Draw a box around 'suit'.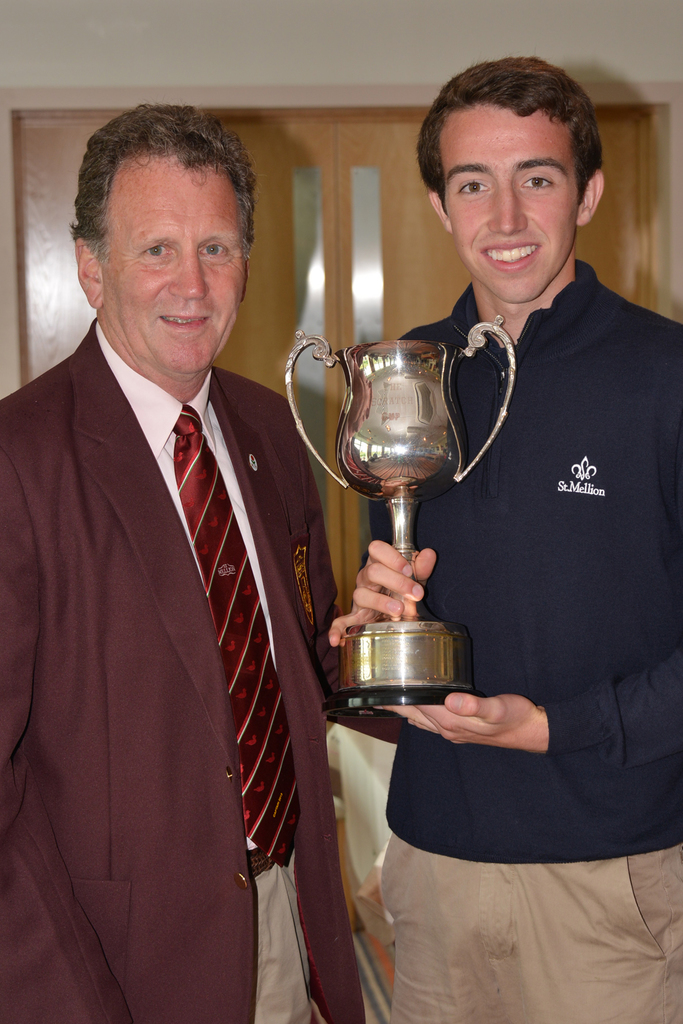
box(15, 254, 295, 1004).
